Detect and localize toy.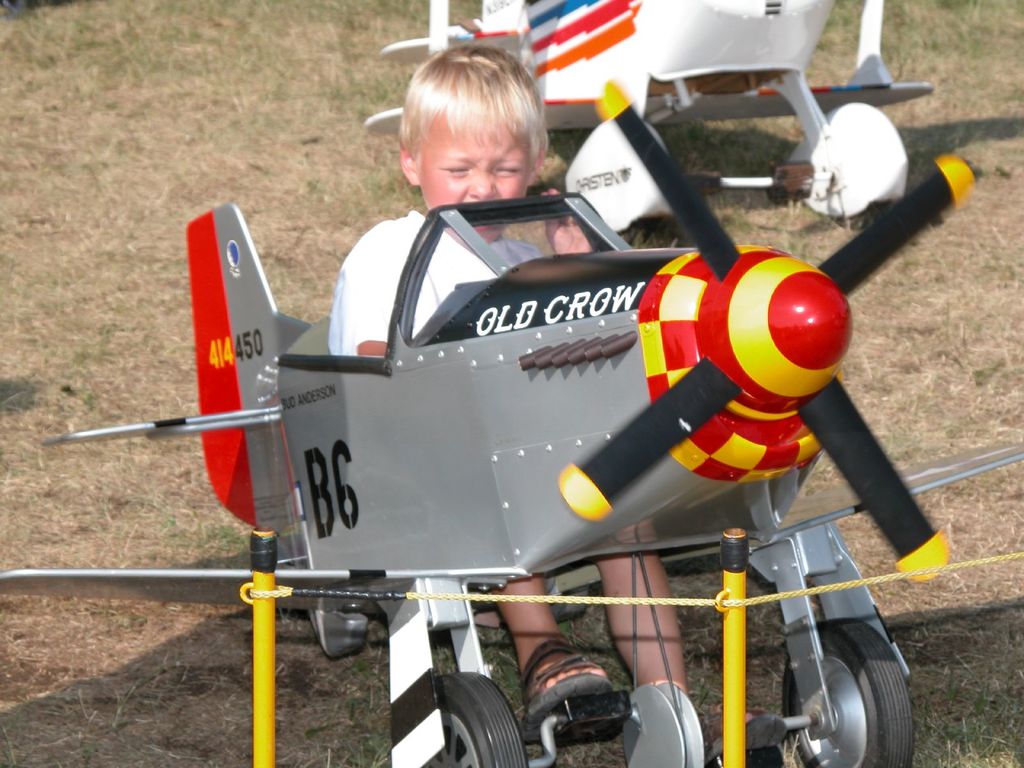
Localized at x1=79 y1=90 x2=966 y2=722.
